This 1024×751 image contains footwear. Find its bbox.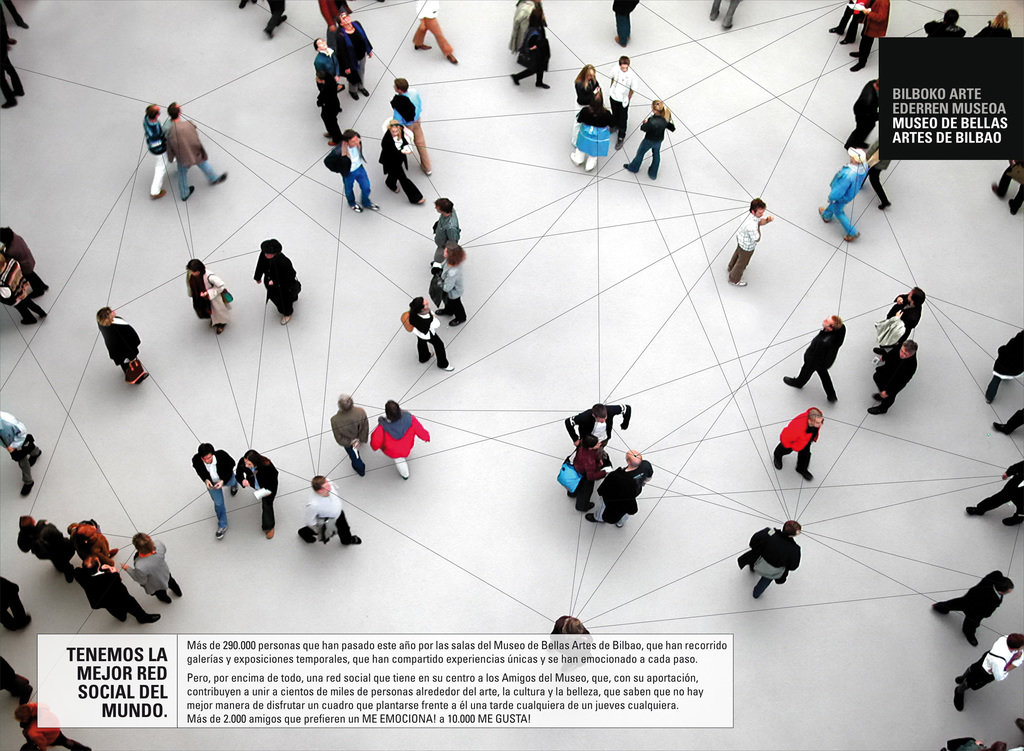
826, 26, 836, 33.
